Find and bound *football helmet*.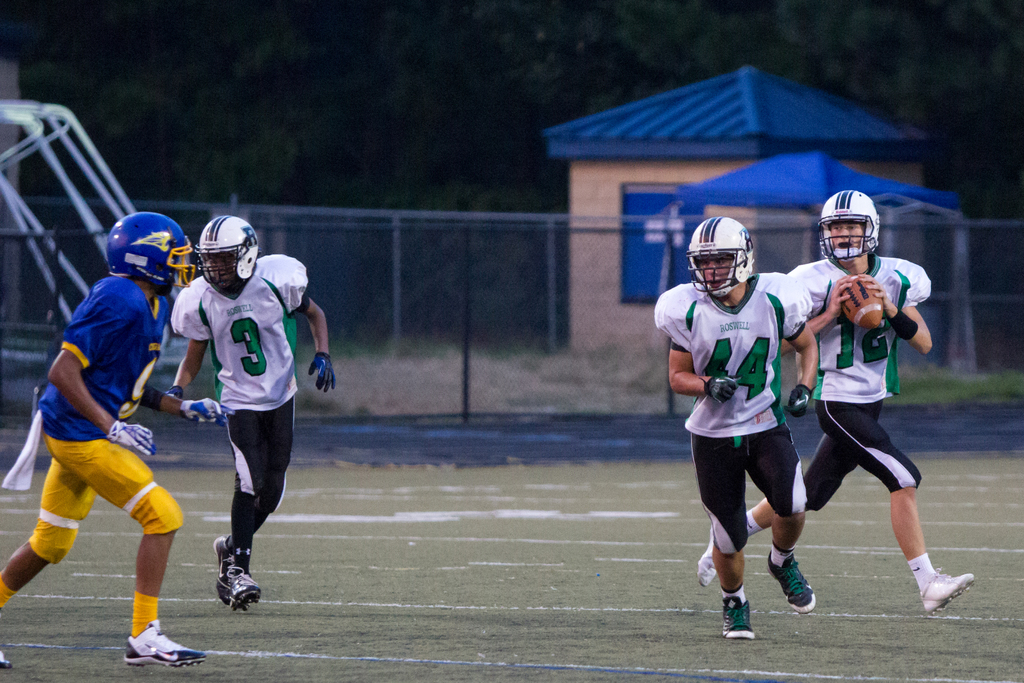
Bound: (674,211,762,304).
